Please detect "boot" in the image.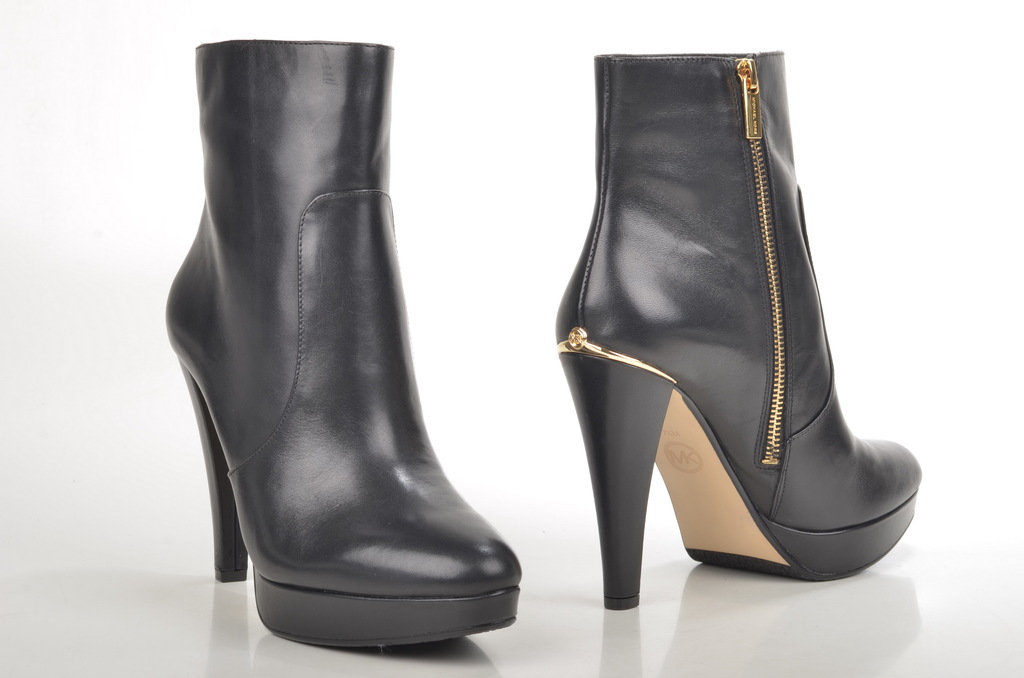
[left=548, top=51, right=929, bottom=615].
